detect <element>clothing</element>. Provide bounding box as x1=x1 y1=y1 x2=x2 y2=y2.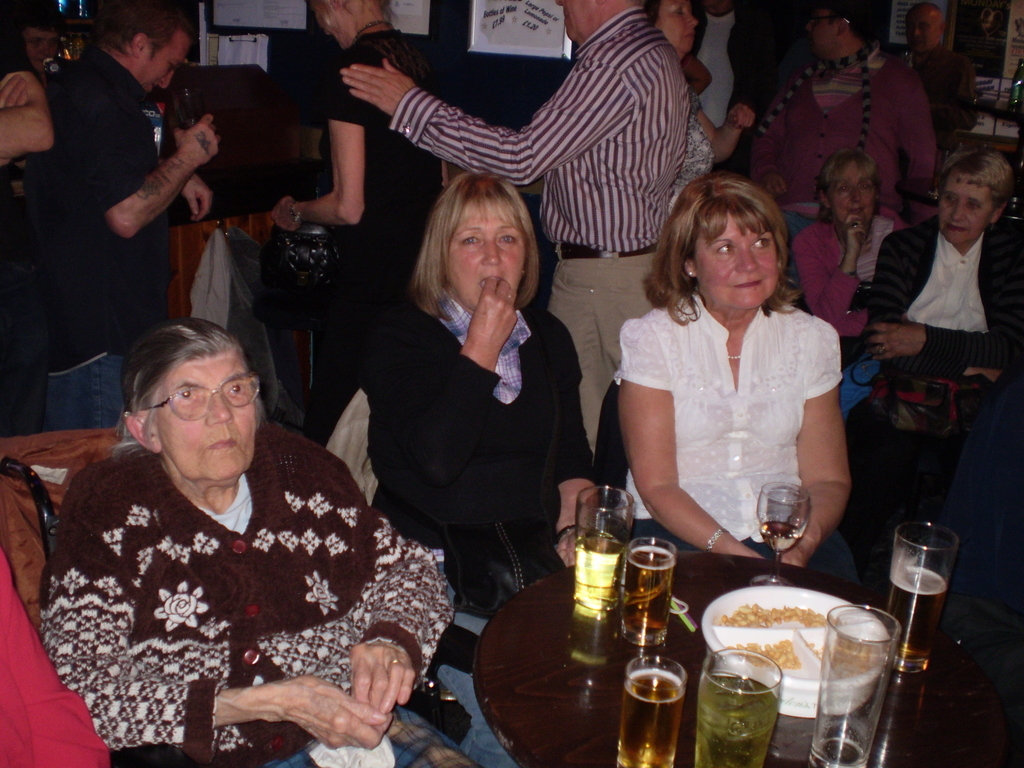
x1=0 y1=544 x2=115 y2=764.
